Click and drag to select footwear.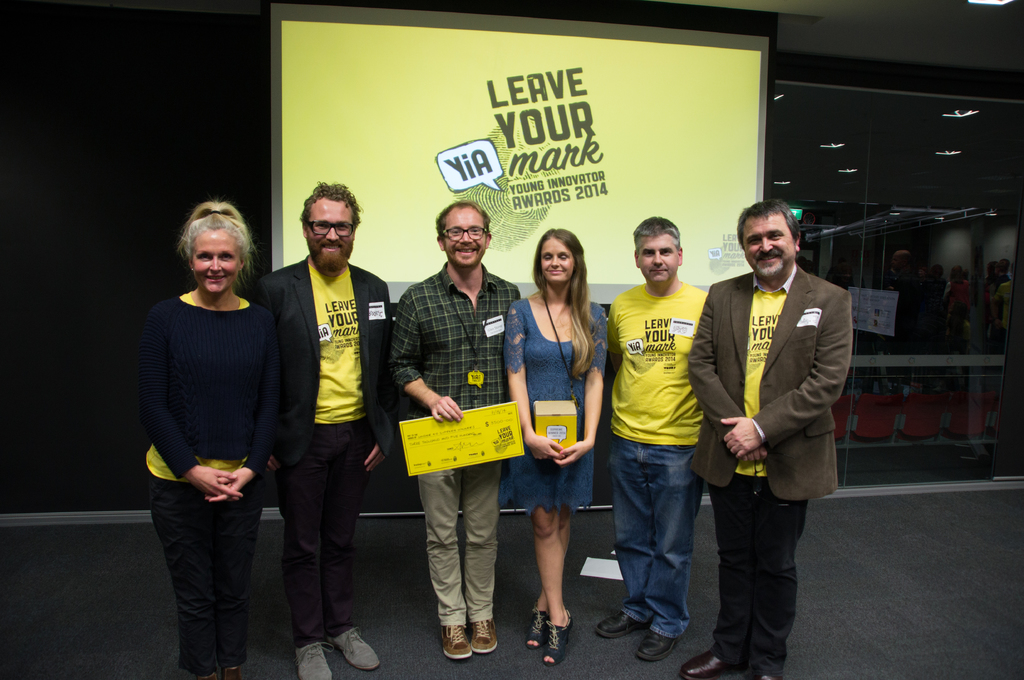
Selection: 332 623 378 668.
